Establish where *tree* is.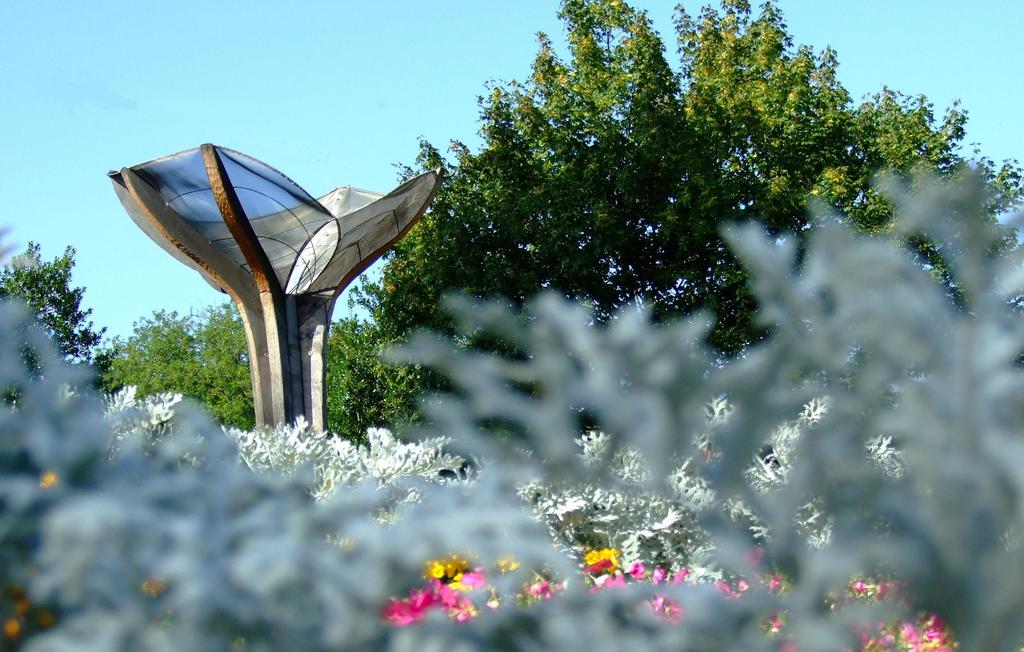
Established at 0:239:124:415.
